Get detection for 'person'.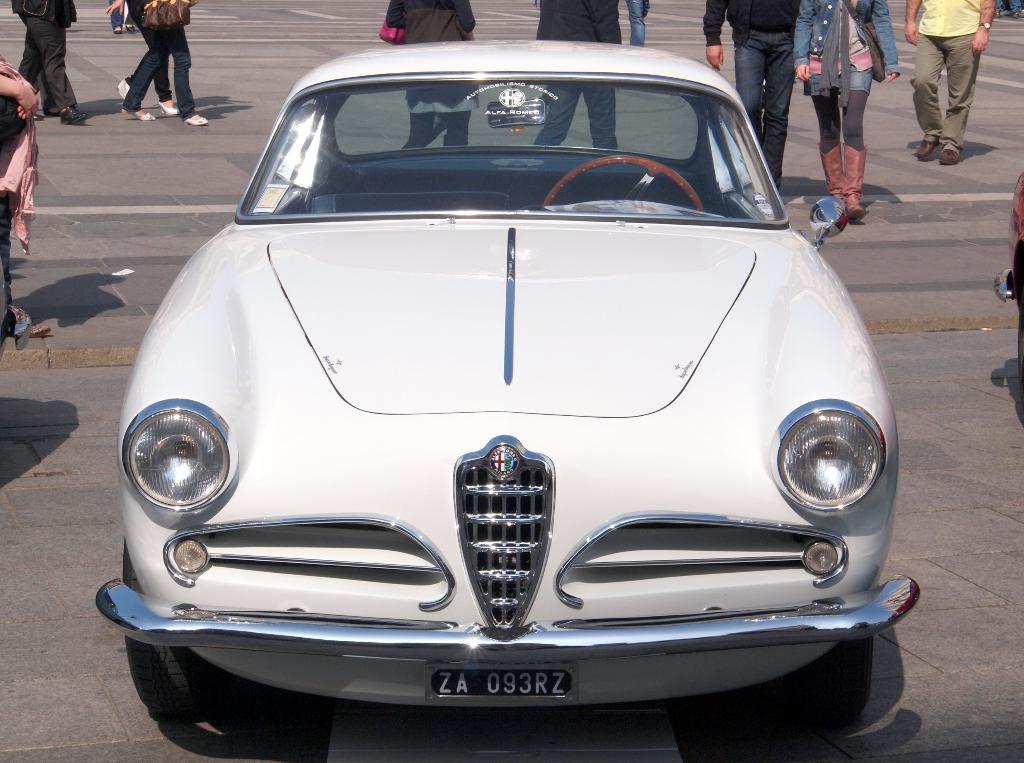
Detection: 384,0,472,160.
